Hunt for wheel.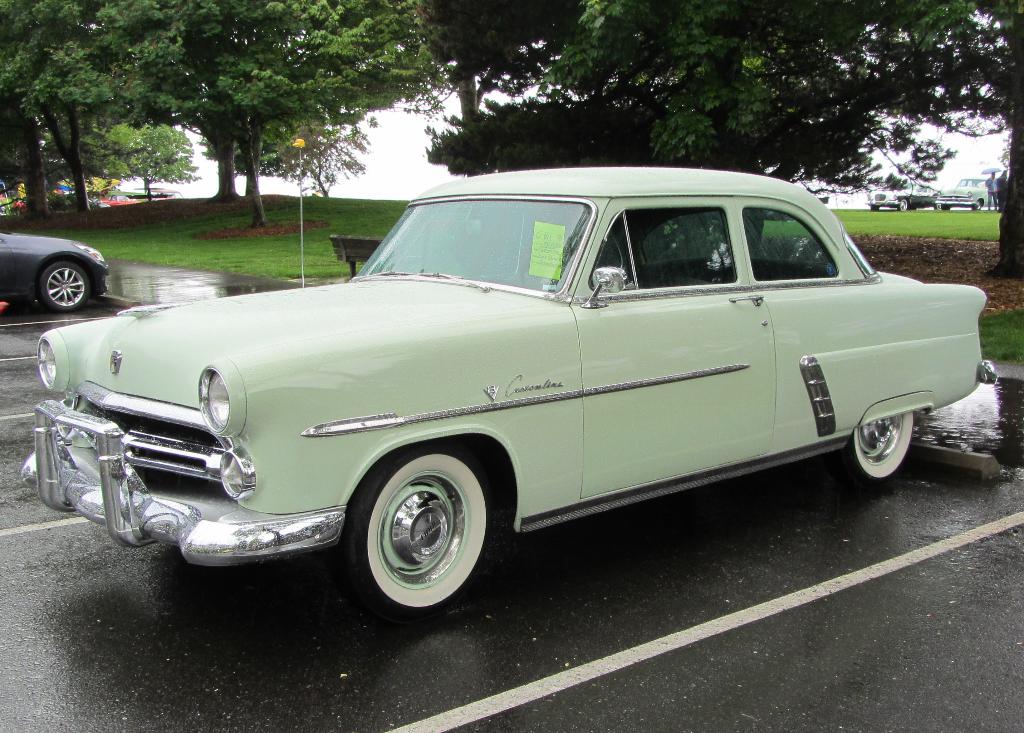
Hunted down at rect(945, 203, 951, 210).
